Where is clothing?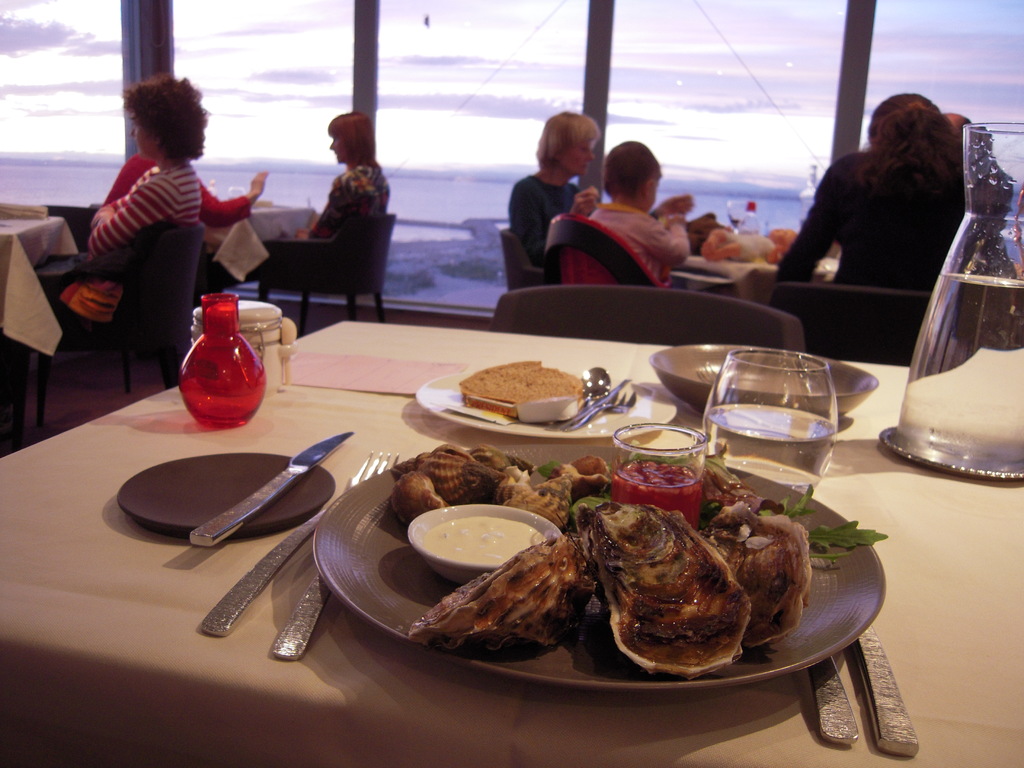
detection(286, 161, 381, 264).
